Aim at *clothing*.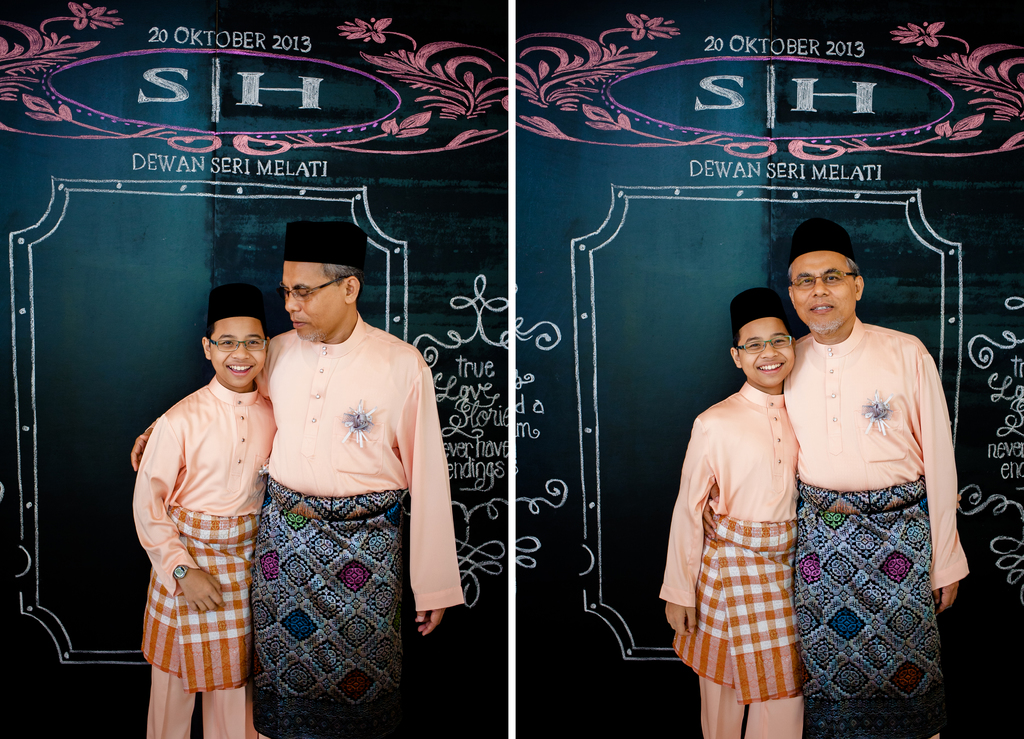
Aimed at [784,316,968,738].
